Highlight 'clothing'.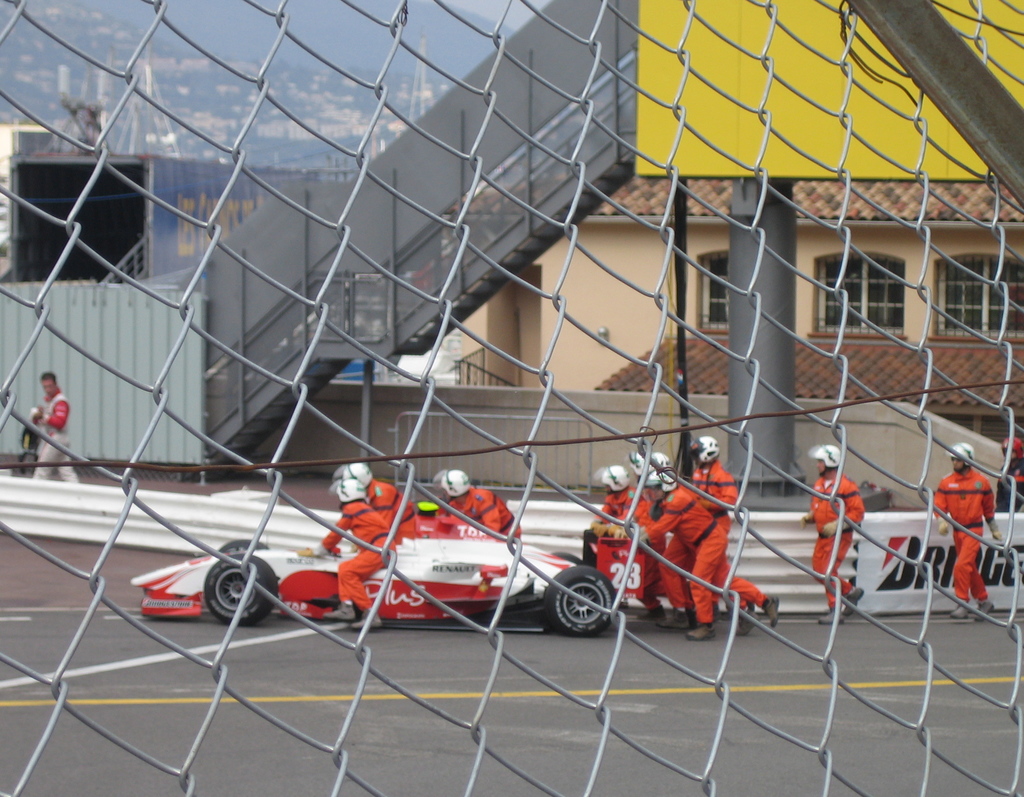
Highlighted region: [598,494,667,603].
